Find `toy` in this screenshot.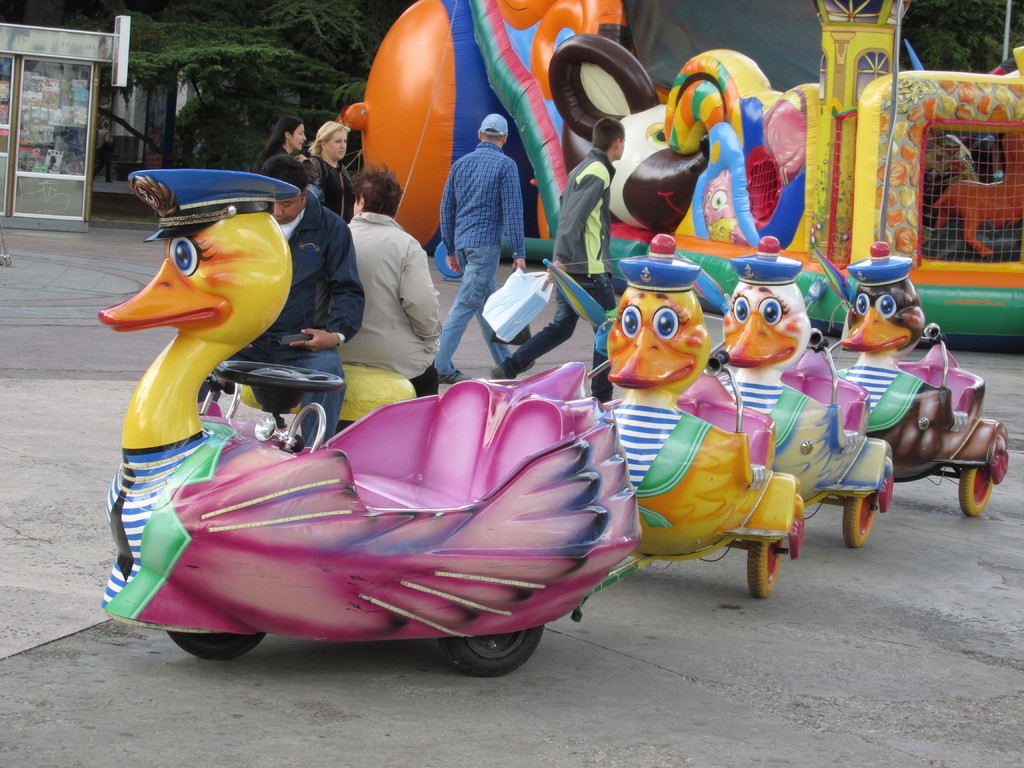
The bounding box for `toy` is Rect(314, 0, 634, 271).
